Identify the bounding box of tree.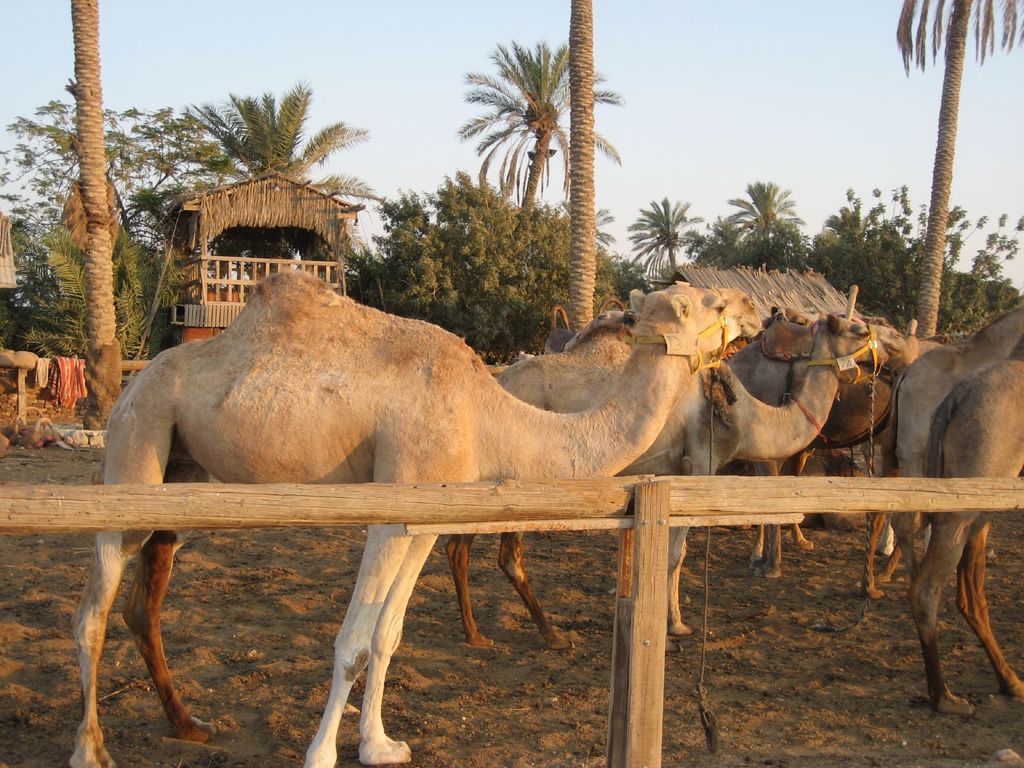
bbox=[700, 170, 808, 275].
